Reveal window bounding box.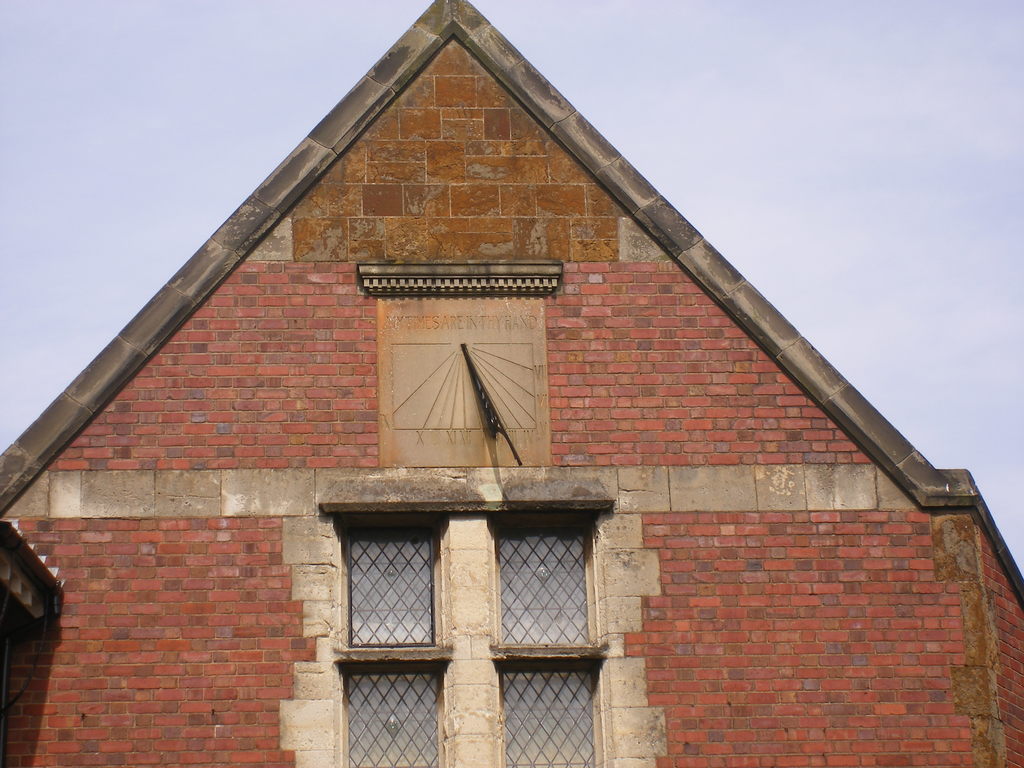
Revealed: <region>500, 515, 593, 648</region>.
